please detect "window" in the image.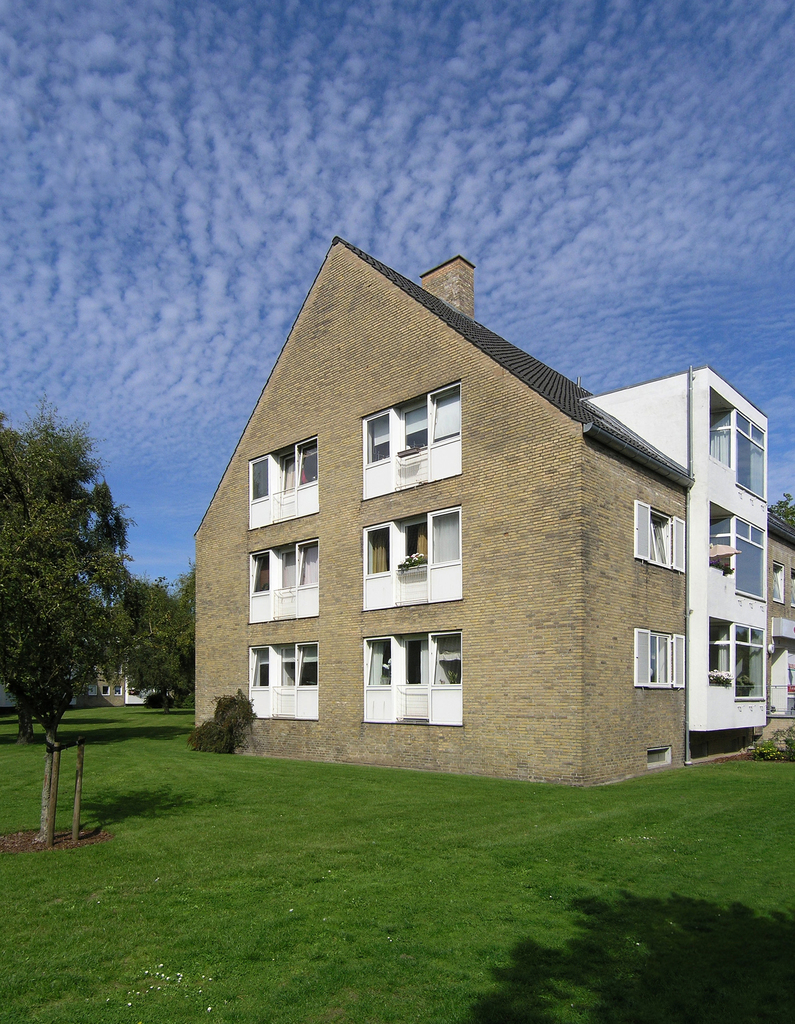
crop(360, 618, 465, 721).
